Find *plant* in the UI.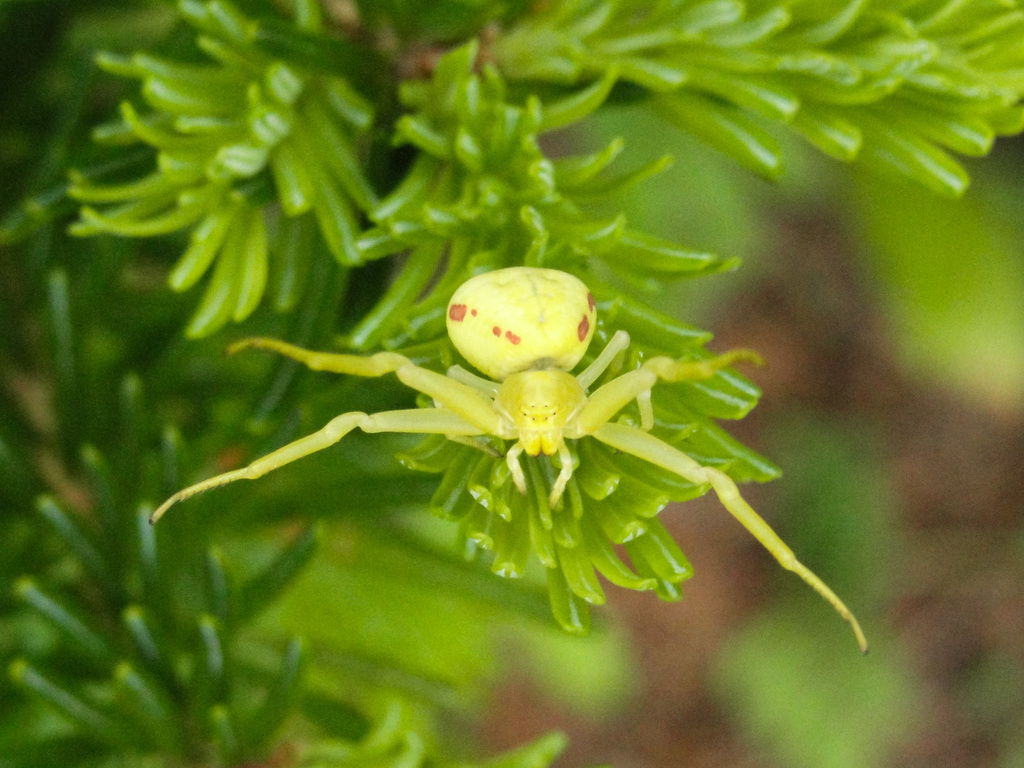
UI element at select_region(0, 107, 999, 734).
